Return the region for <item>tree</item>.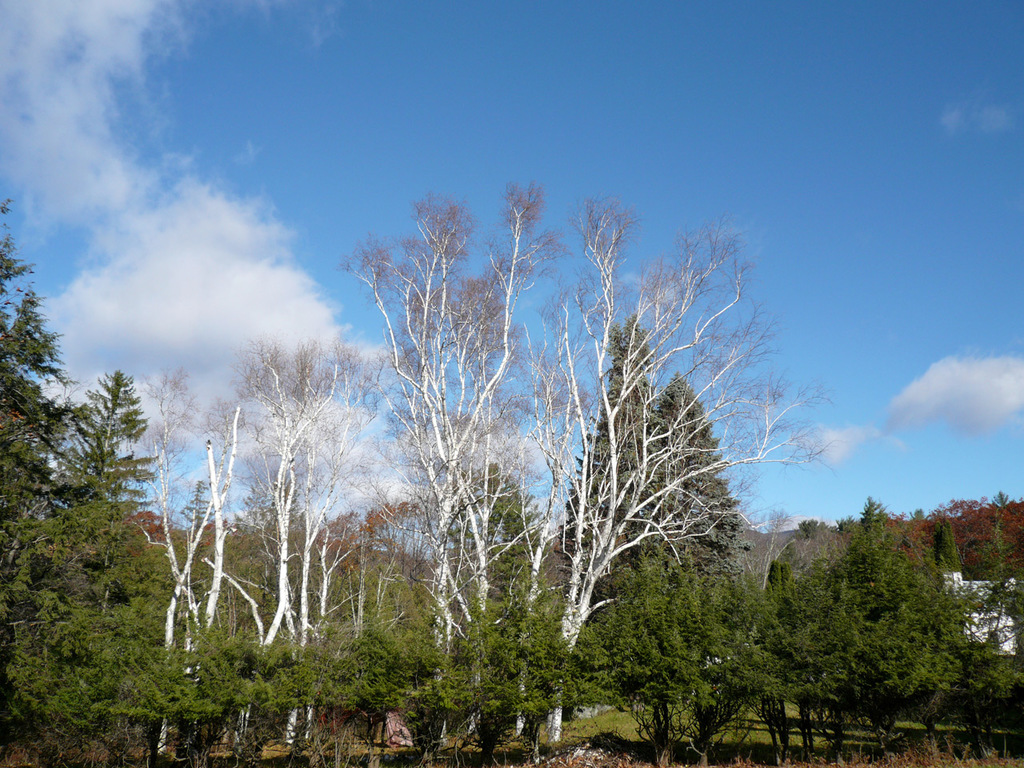
<bbox>0, 503, 204, 744</bbox>.
